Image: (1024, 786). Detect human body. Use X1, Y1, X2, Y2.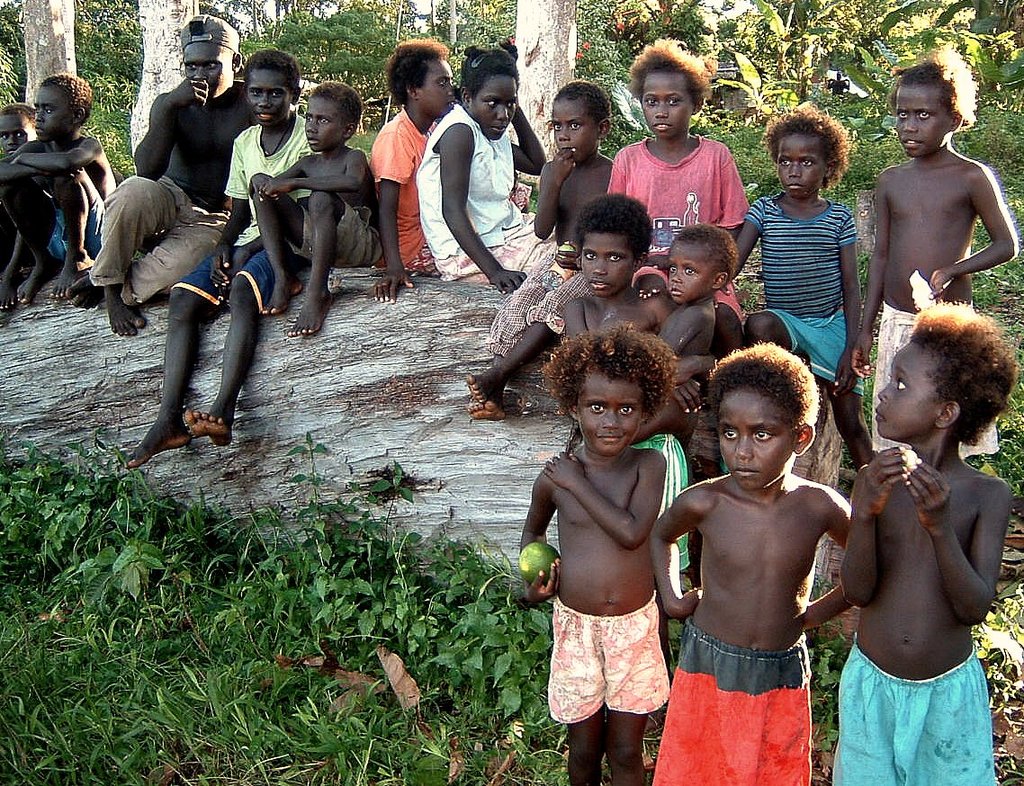
122, 111, 315, 471.
